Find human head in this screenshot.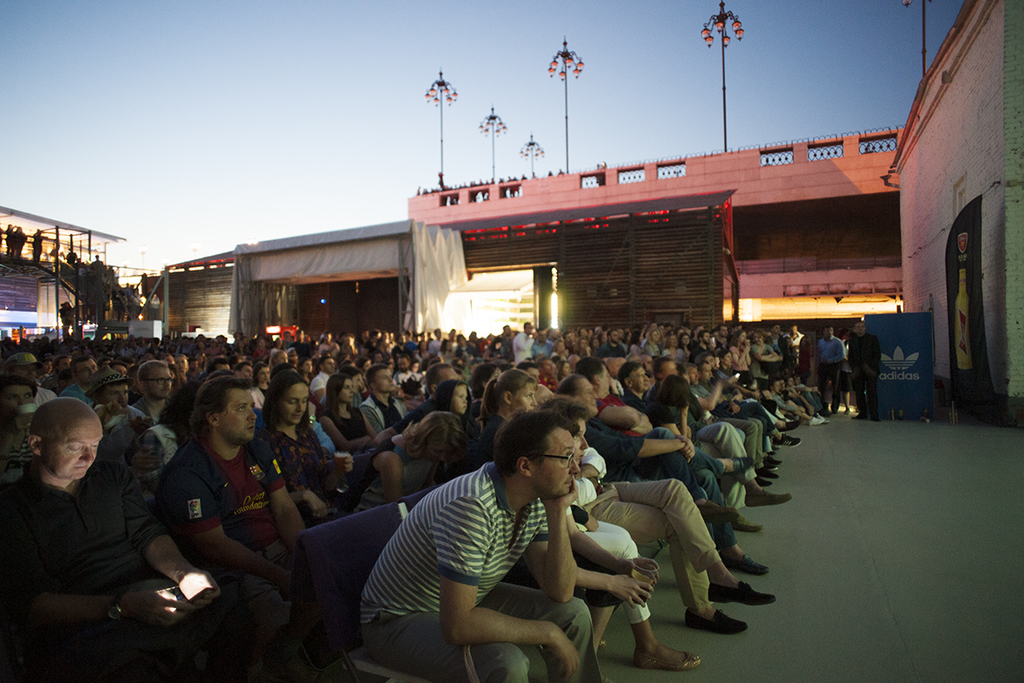
The bounding box for human head is BBox(852, 320, 871, 342).
